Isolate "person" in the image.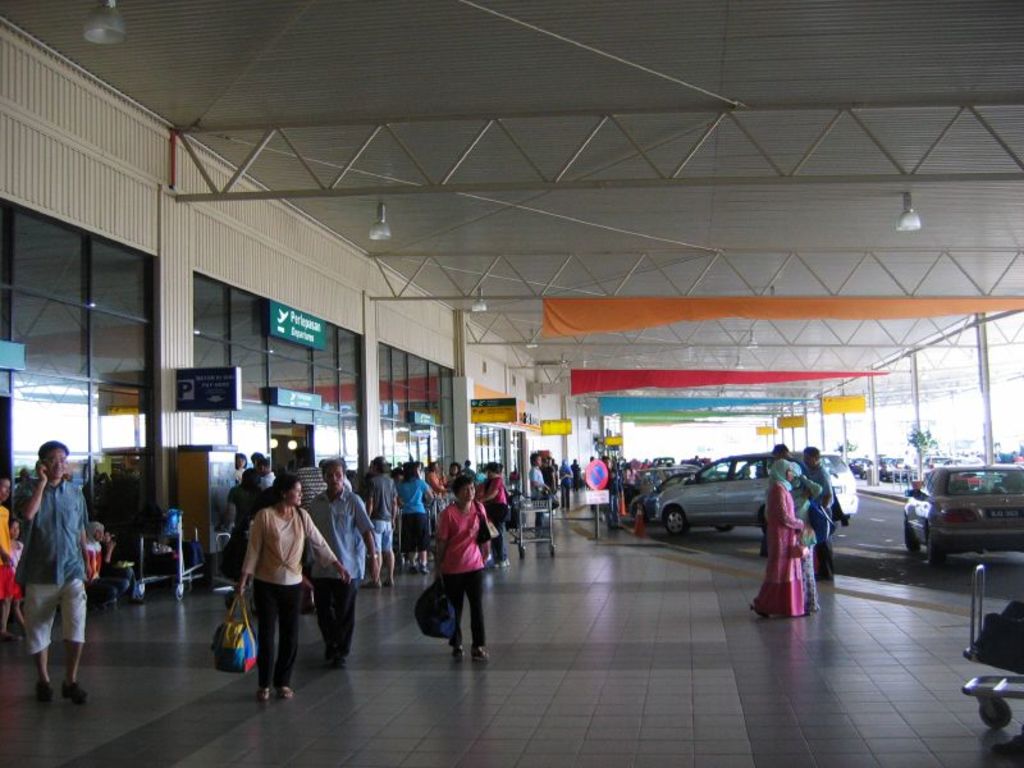
Isolated region: 590:457:676:531.
